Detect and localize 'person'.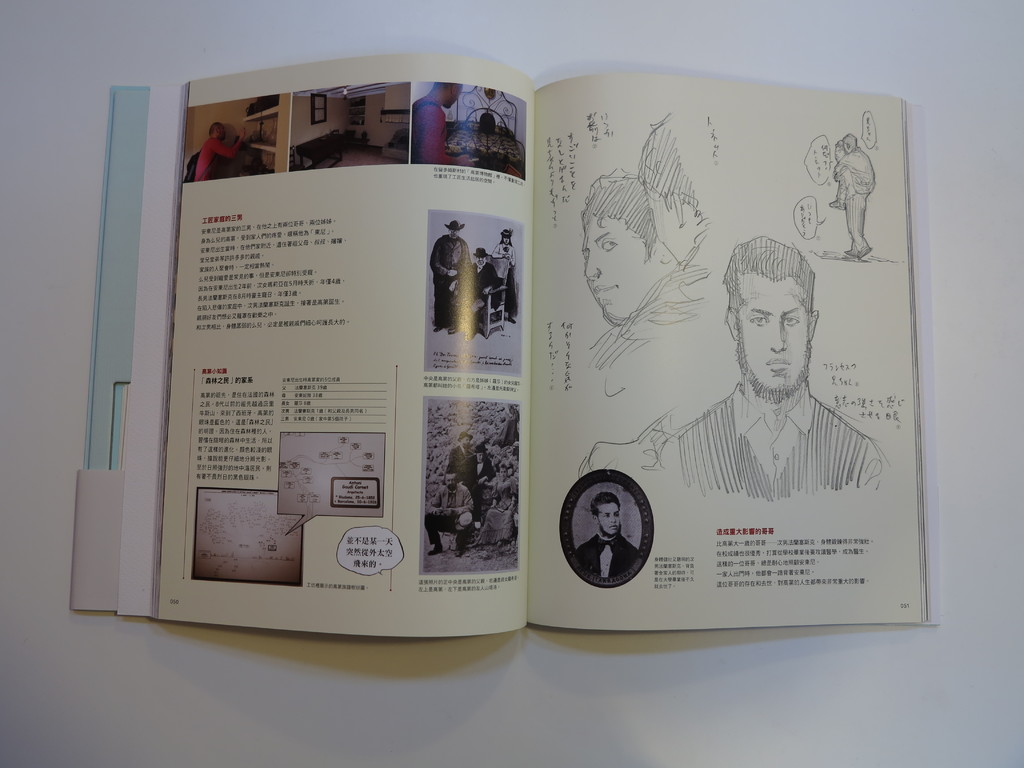
Localized at [left=686, top=203, right=876, bottom=557].
